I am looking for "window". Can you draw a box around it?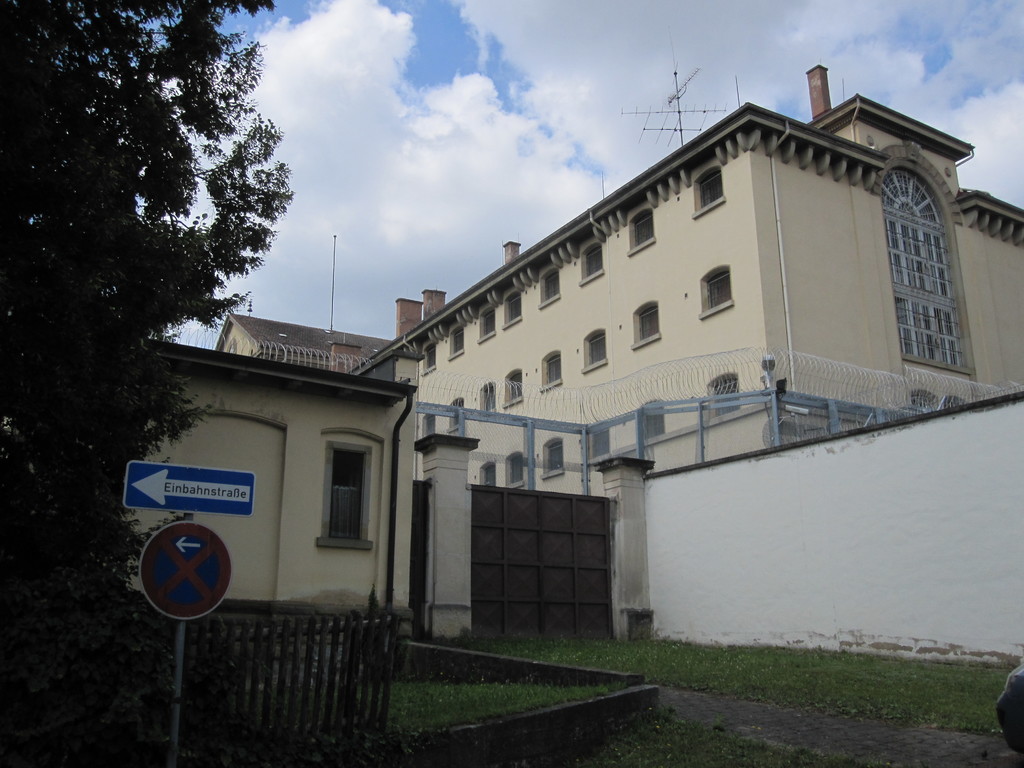
Sure, the bounding box is [629,202,661,257].
